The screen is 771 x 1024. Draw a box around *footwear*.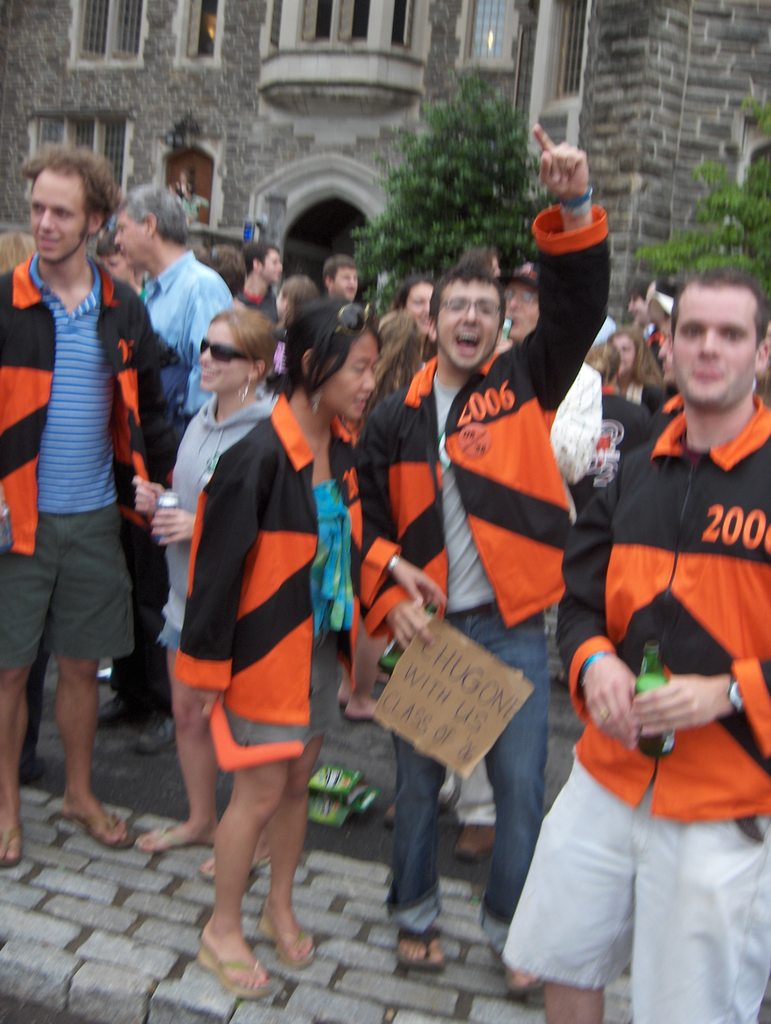
select_region(80, 691, 138, 725).
